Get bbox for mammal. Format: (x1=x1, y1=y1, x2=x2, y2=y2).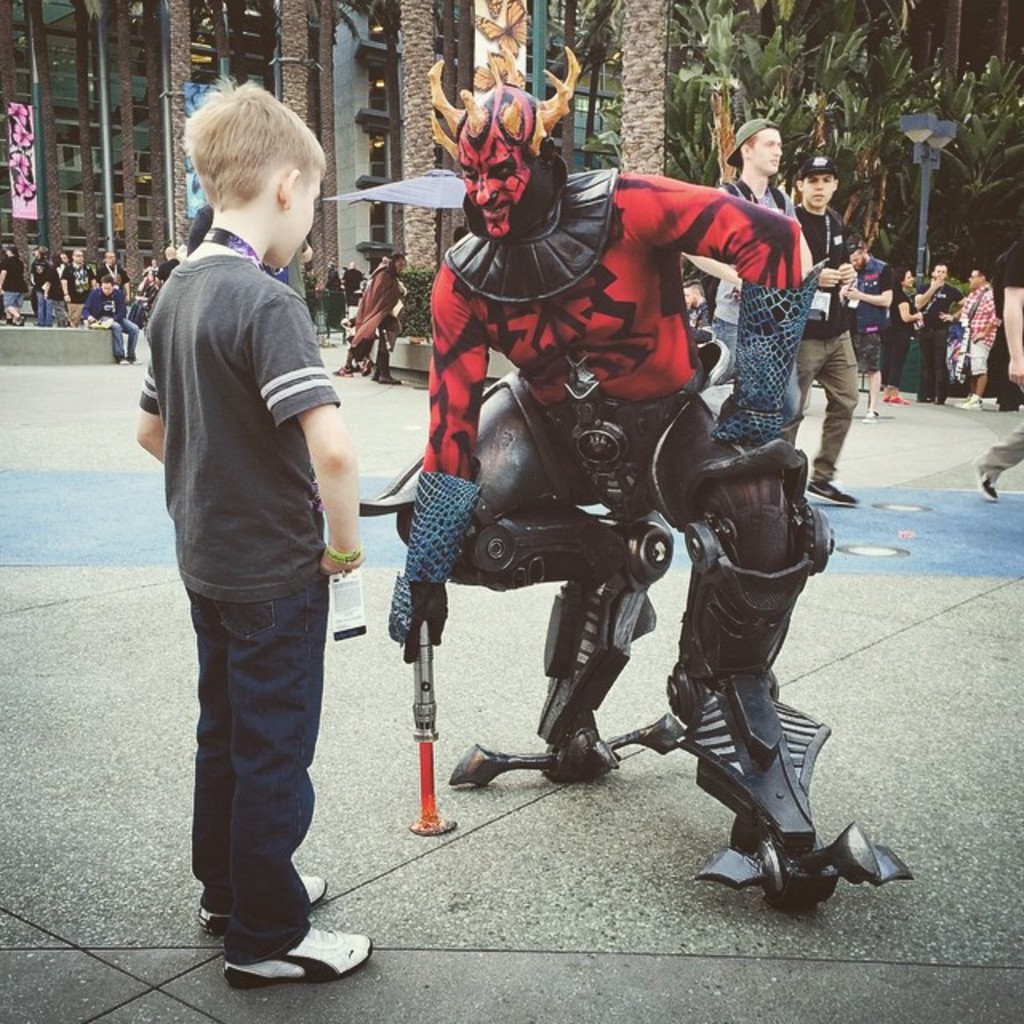
(x1=134, y1=258, x2=150, y2=322).
